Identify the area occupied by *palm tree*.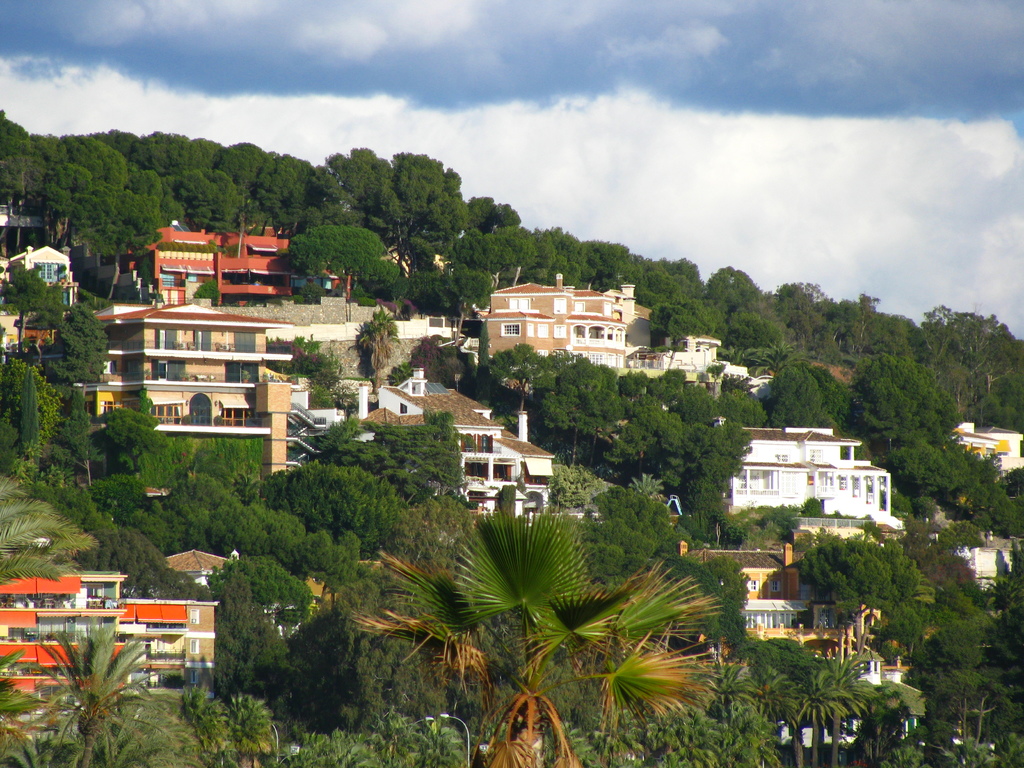
Area: box(296, 412, 452, 523).
